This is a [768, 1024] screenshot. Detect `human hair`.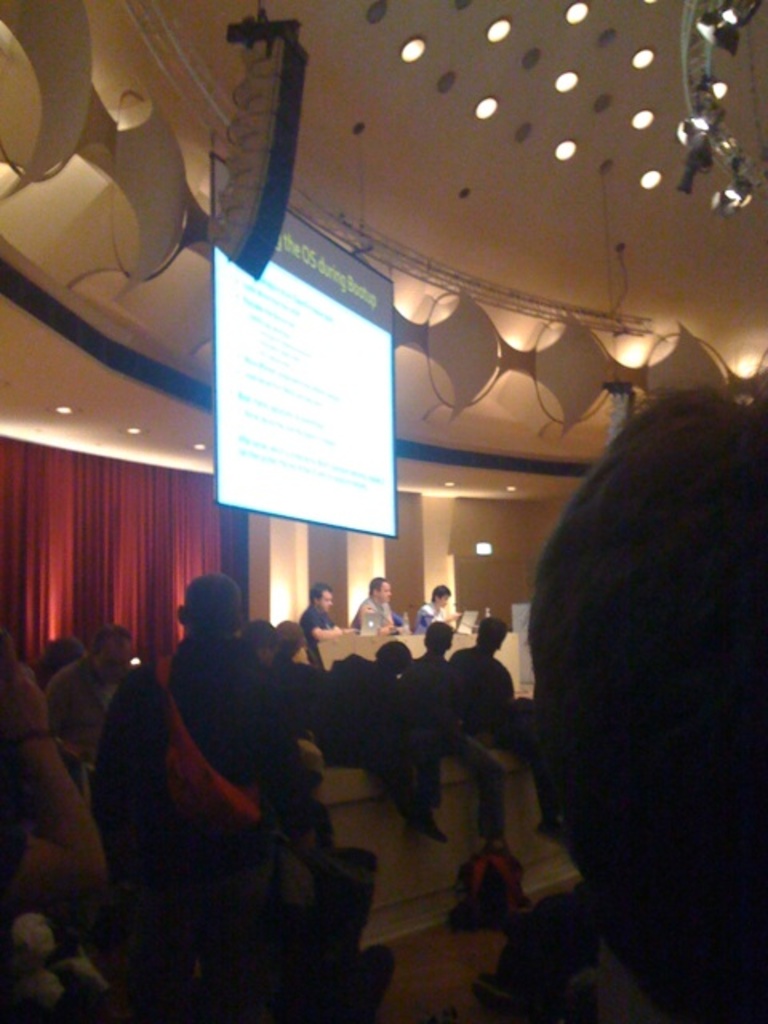
<region>96, 621, 125, 653</region>.
